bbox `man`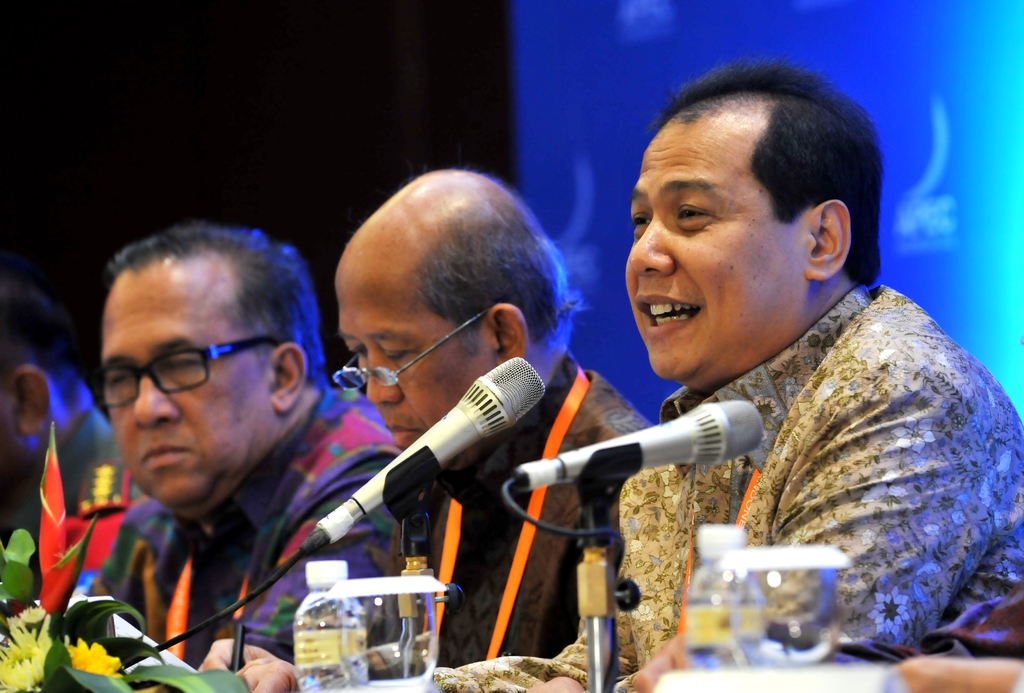
435,57,1023,692
